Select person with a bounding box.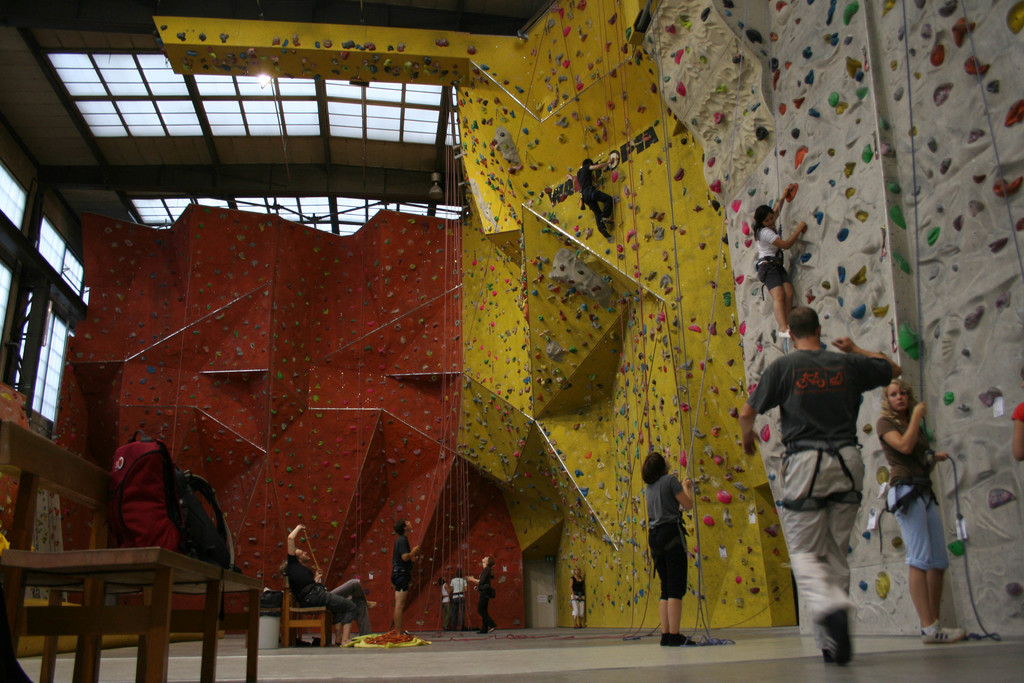
738/306/903/664.
